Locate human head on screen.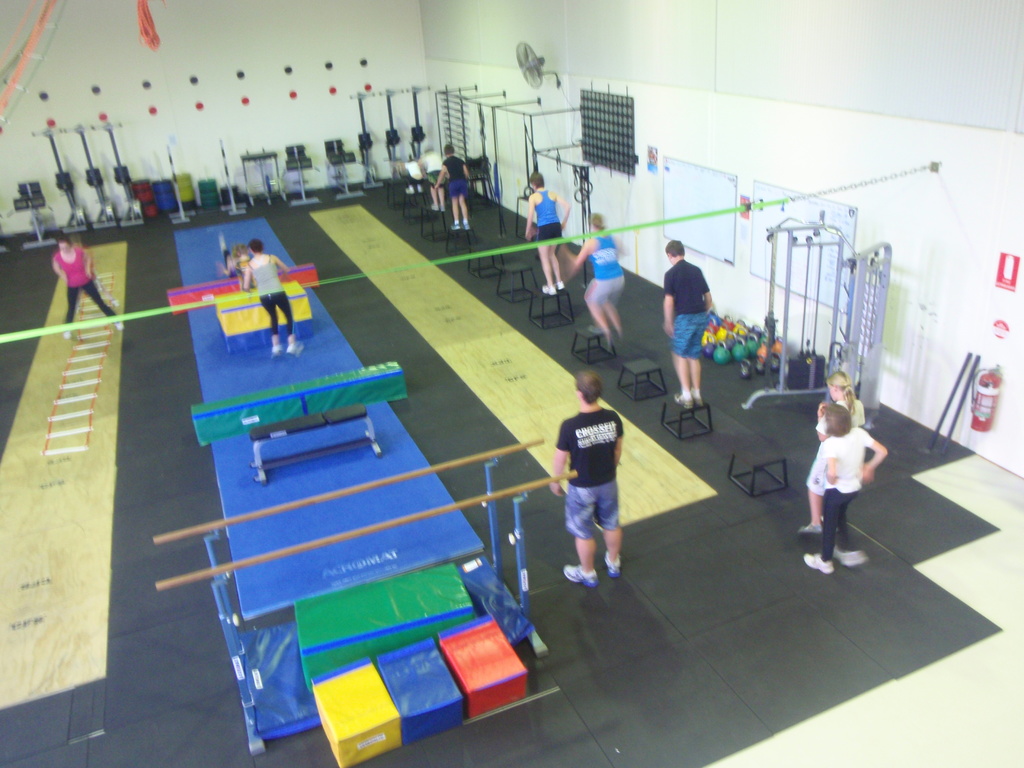
On screen at 440:147:454:159.
